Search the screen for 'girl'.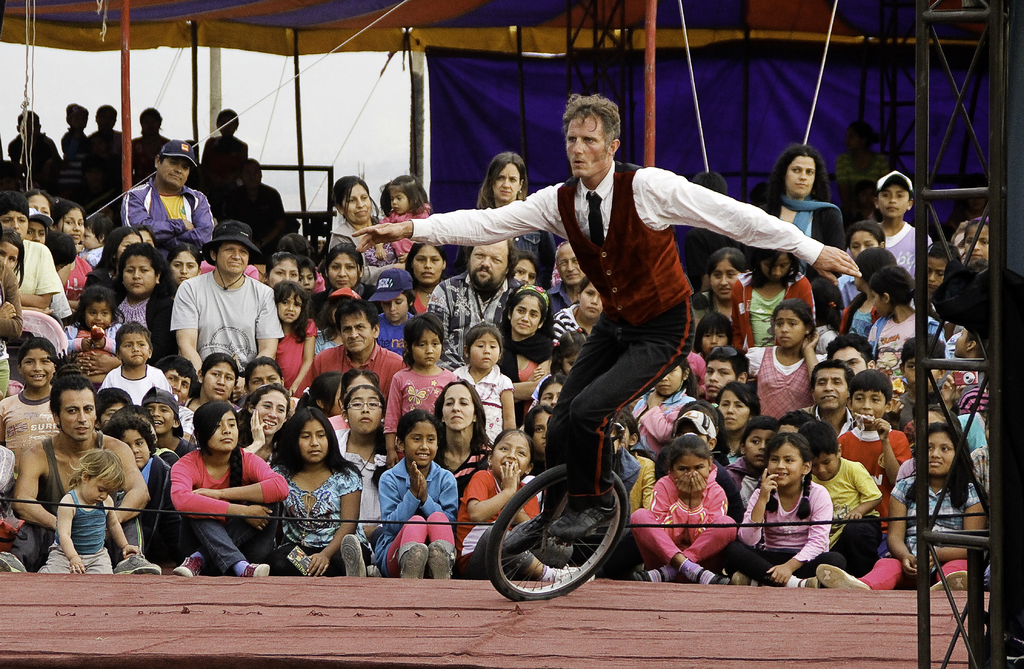
Found at select_region(65, 285, 123, 349).
